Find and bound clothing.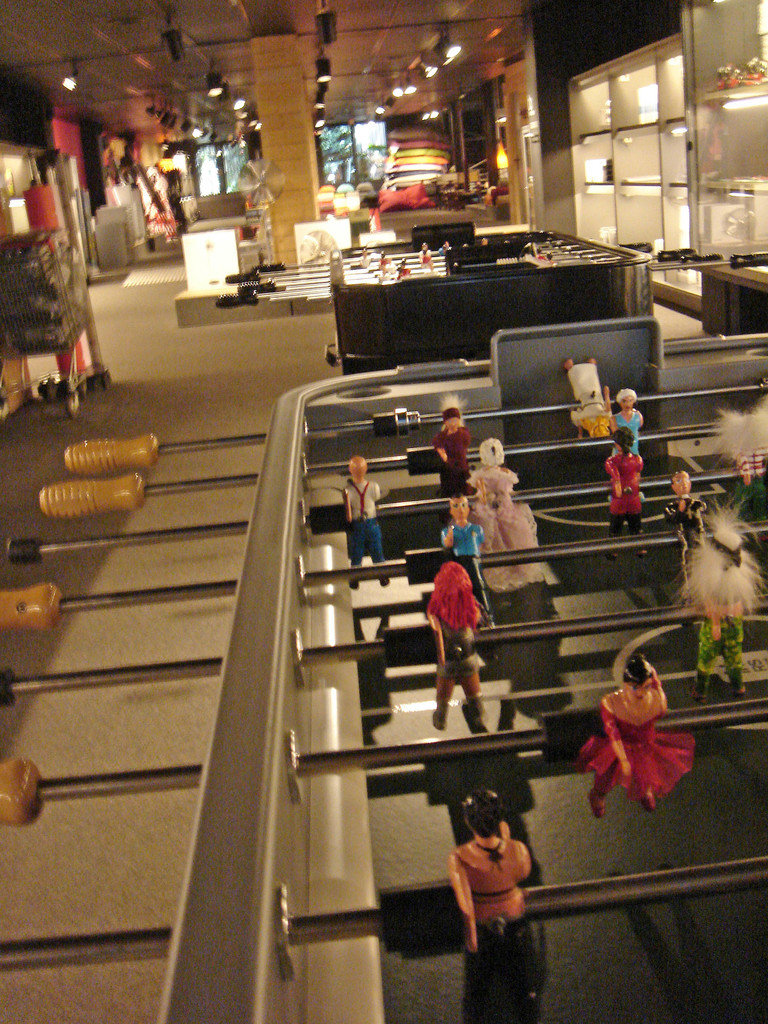
Bound: detection(470, 465, 563, 589).
